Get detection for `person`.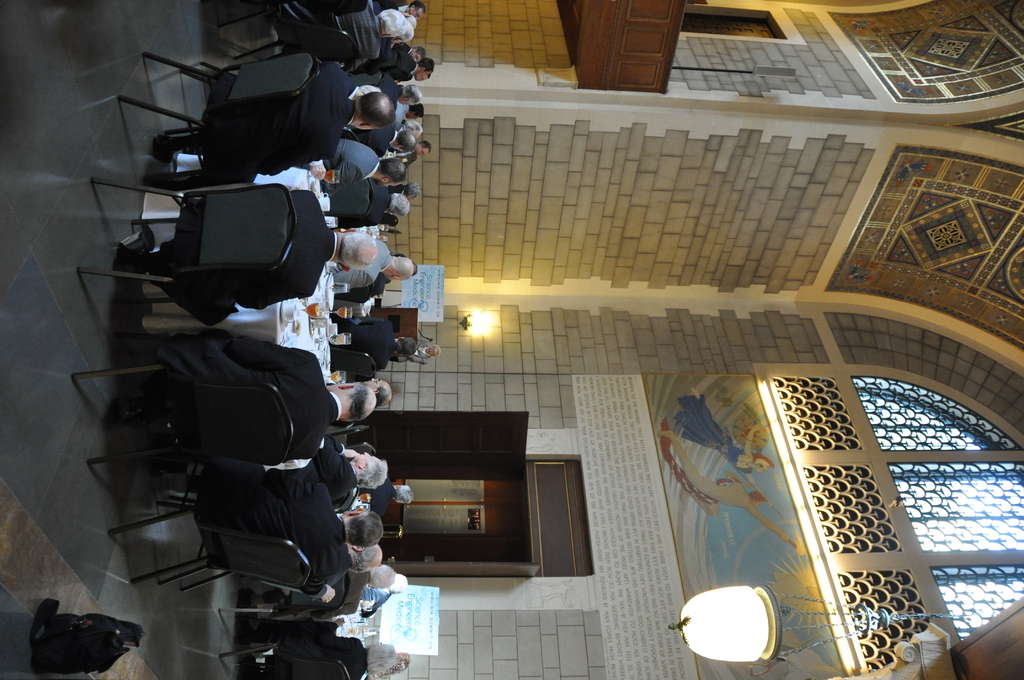
Detection: l=240, t=570, r=397, b=620.
